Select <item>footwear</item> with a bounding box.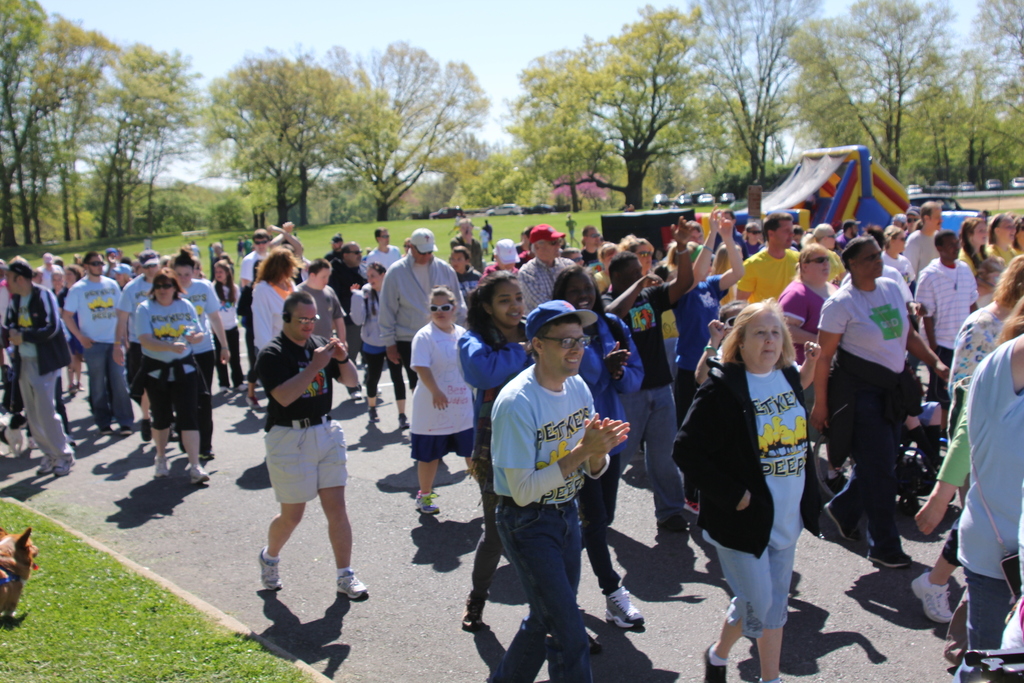
(26,434,39,448).
